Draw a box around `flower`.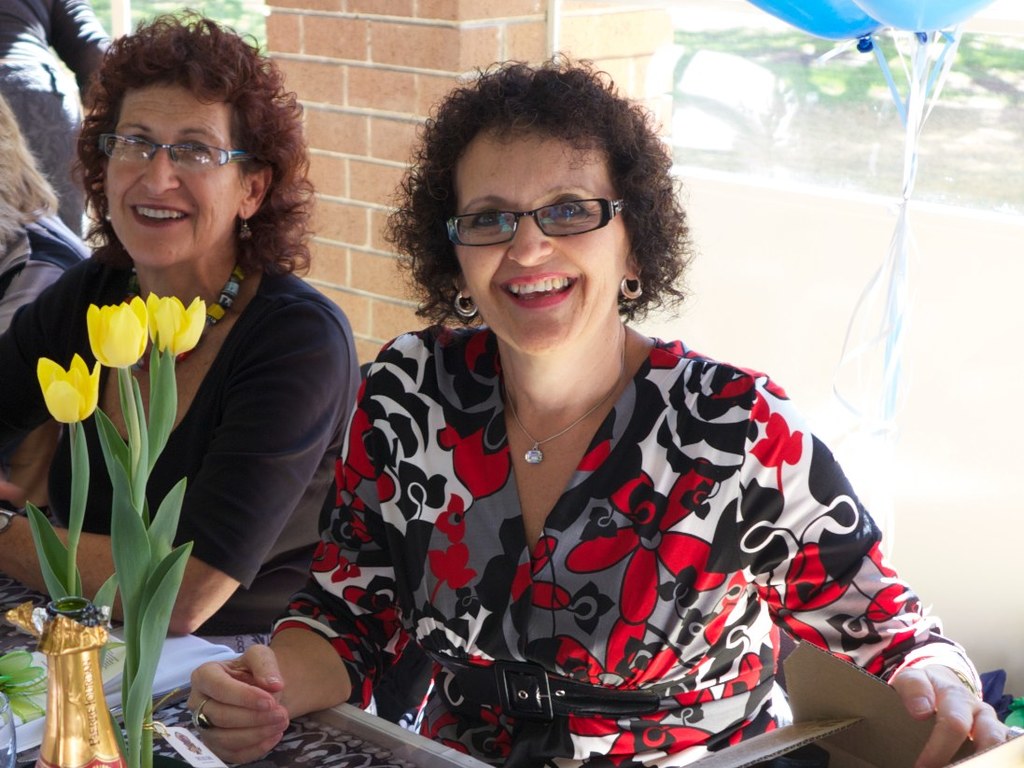
[left=85, top=294, right=151, bottom=372].
